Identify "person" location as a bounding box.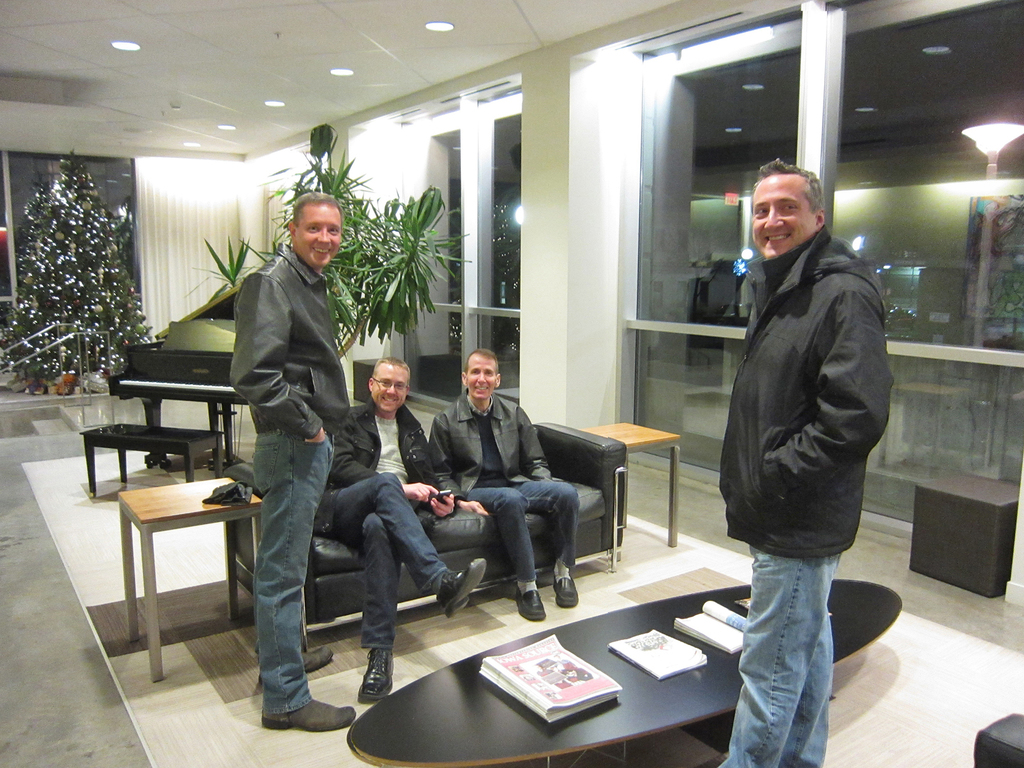
721:153:894:767.
